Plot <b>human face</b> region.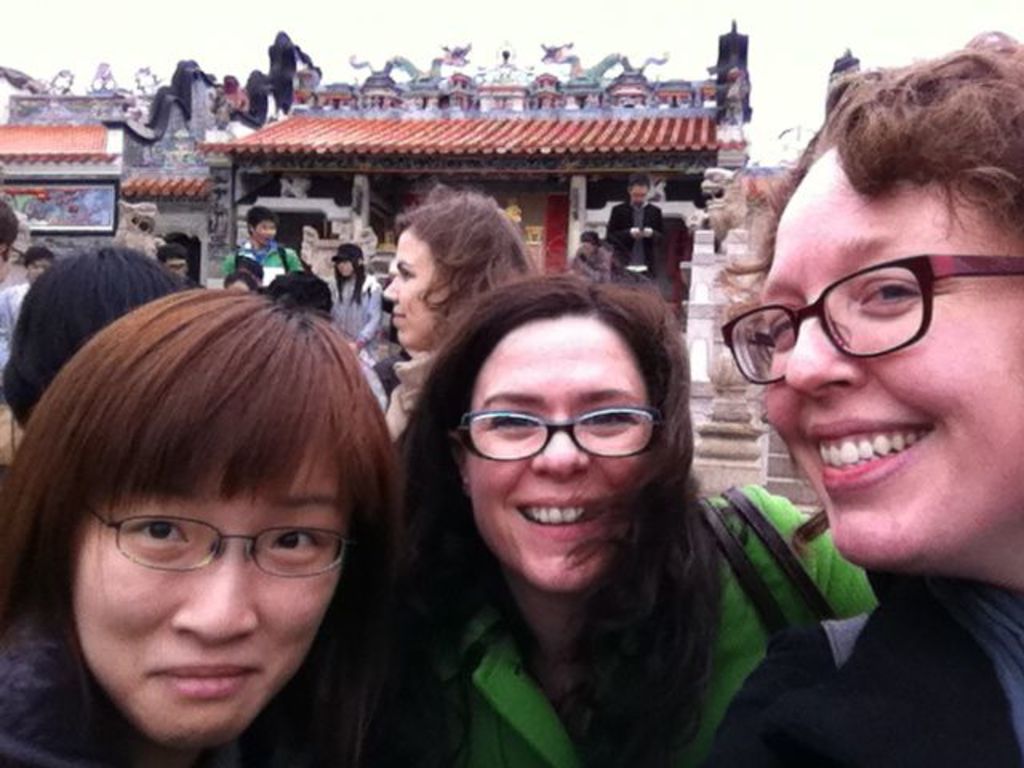
Plotted at <region>224, 277, 251, 288</region>.
